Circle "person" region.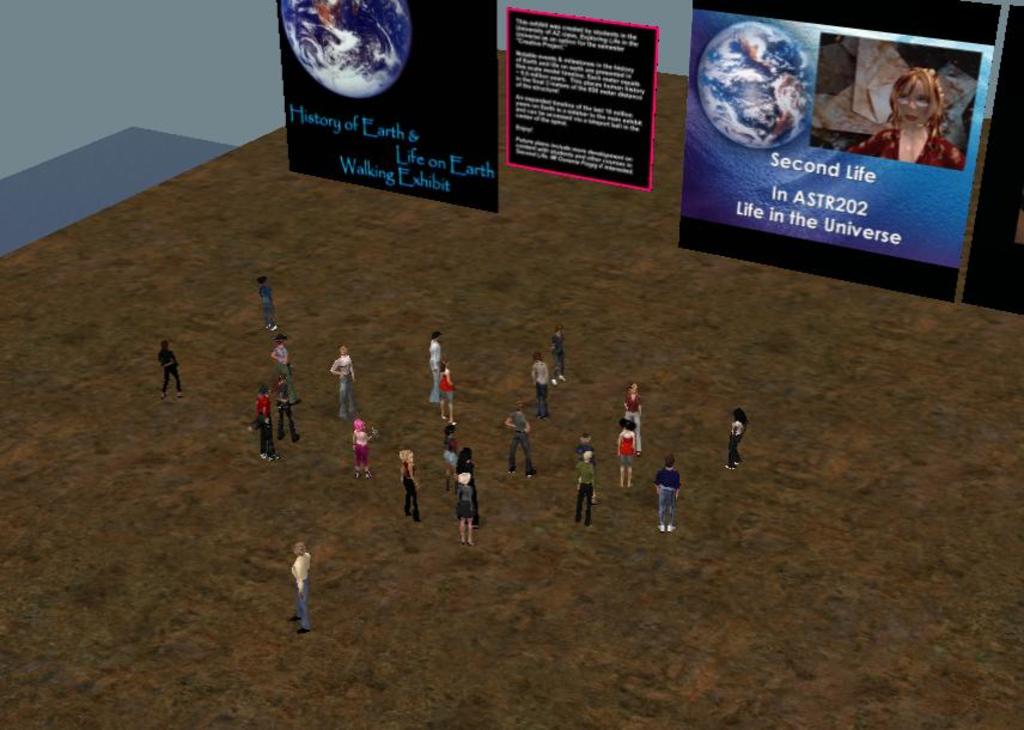
Region: rect(578, 445, 595, 533).
